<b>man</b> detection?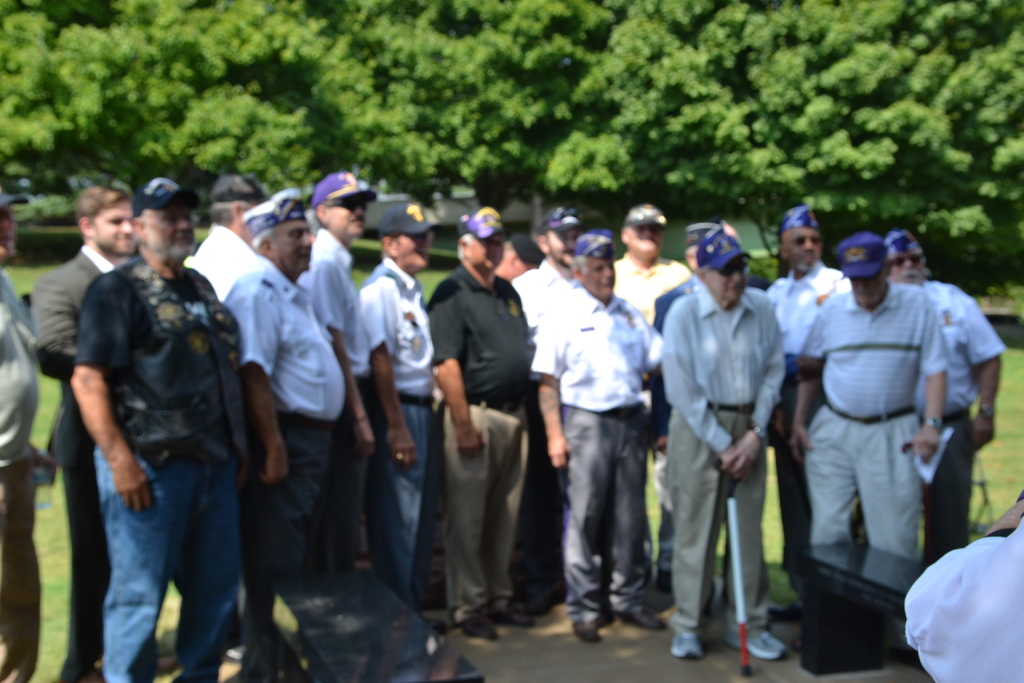
left=509, top=206, right=589, bottom=609
